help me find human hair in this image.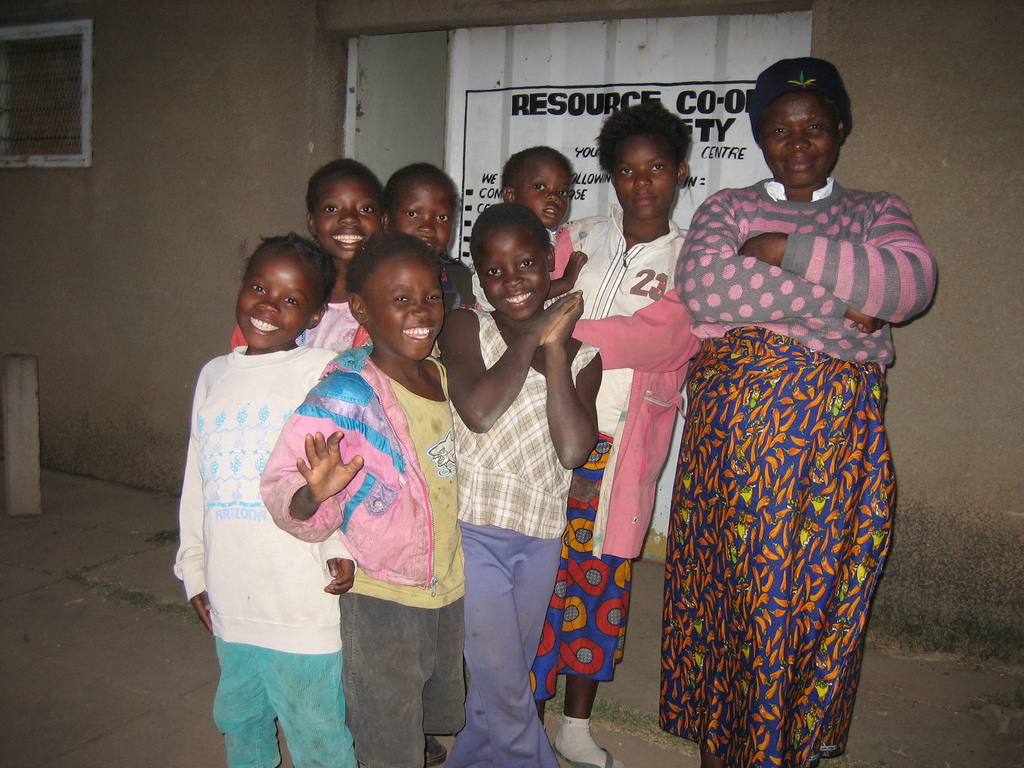
Found it: x1=344 y1=230 x2=443 y2=309.
